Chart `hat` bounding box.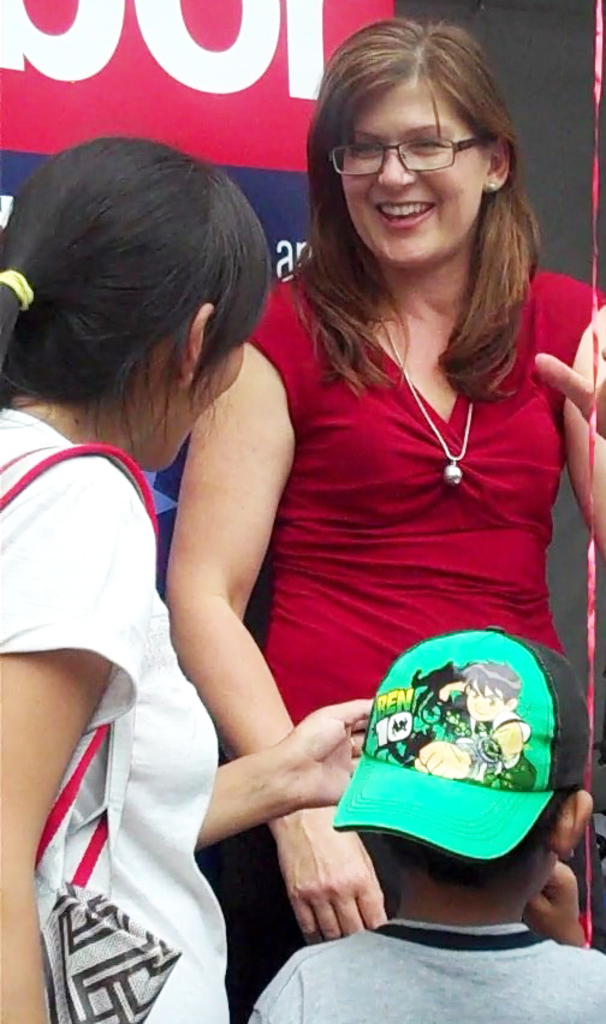
Charted: region(333, 620, 583, 862).
